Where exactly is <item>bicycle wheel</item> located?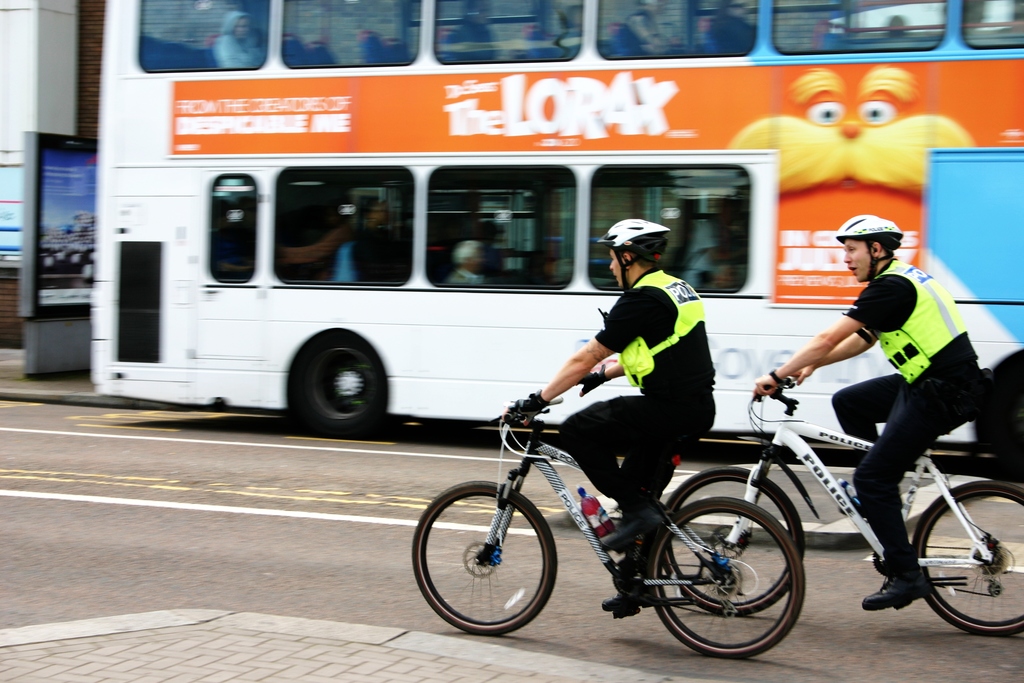
Its bounding box is bbox=[911, 475, 1023, 637].
